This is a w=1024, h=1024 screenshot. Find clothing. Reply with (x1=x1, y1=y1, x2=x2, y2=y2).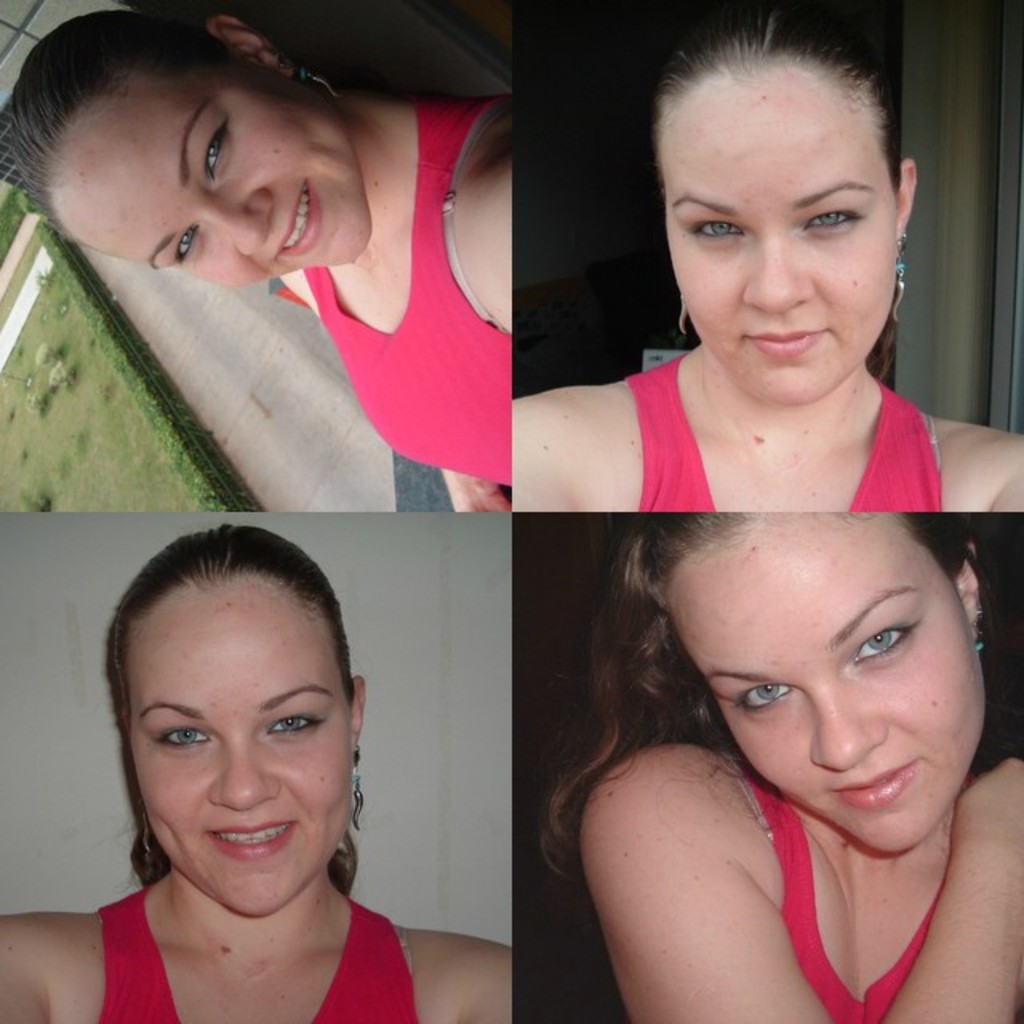
(x1=722, y1=741, x2=947, y2=1018).
